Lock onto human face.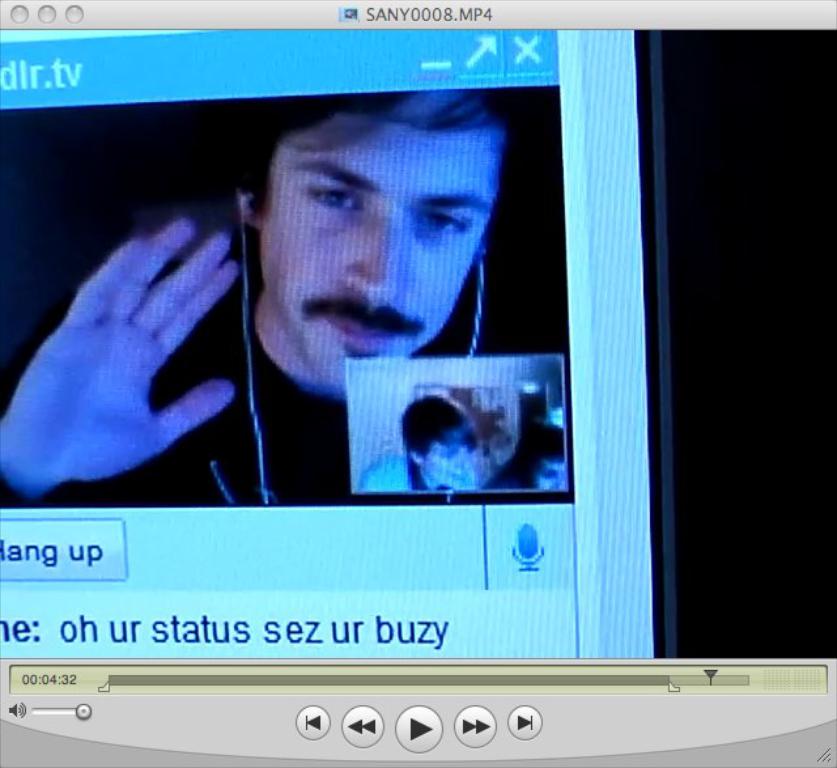
Locked: 265, 116, 506, 377.
